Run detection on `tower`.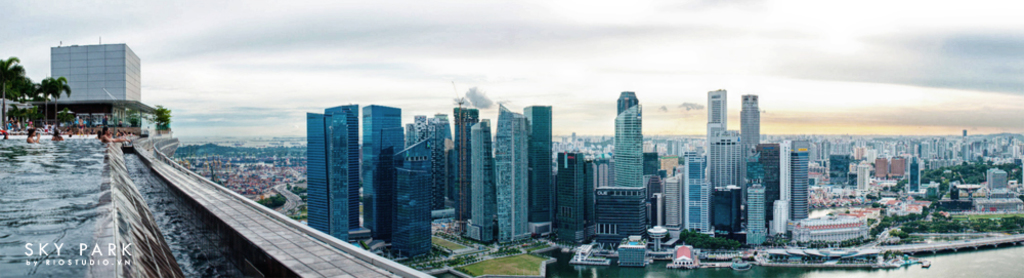
Result: rect(309, 105, 355, 236).
